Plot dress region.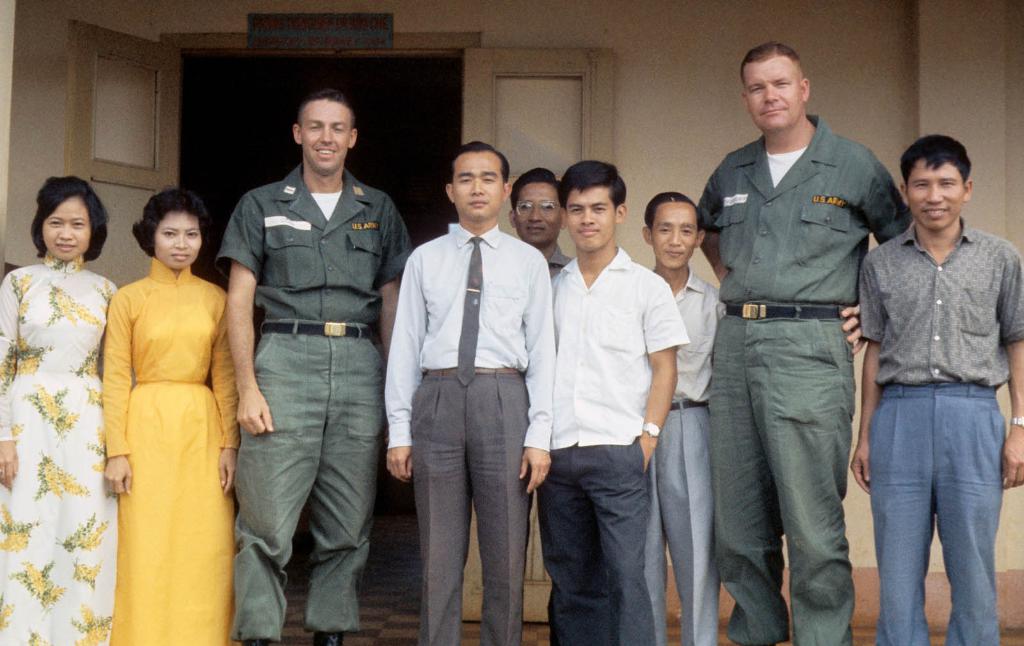
Plotted at [0,249,122,645].
